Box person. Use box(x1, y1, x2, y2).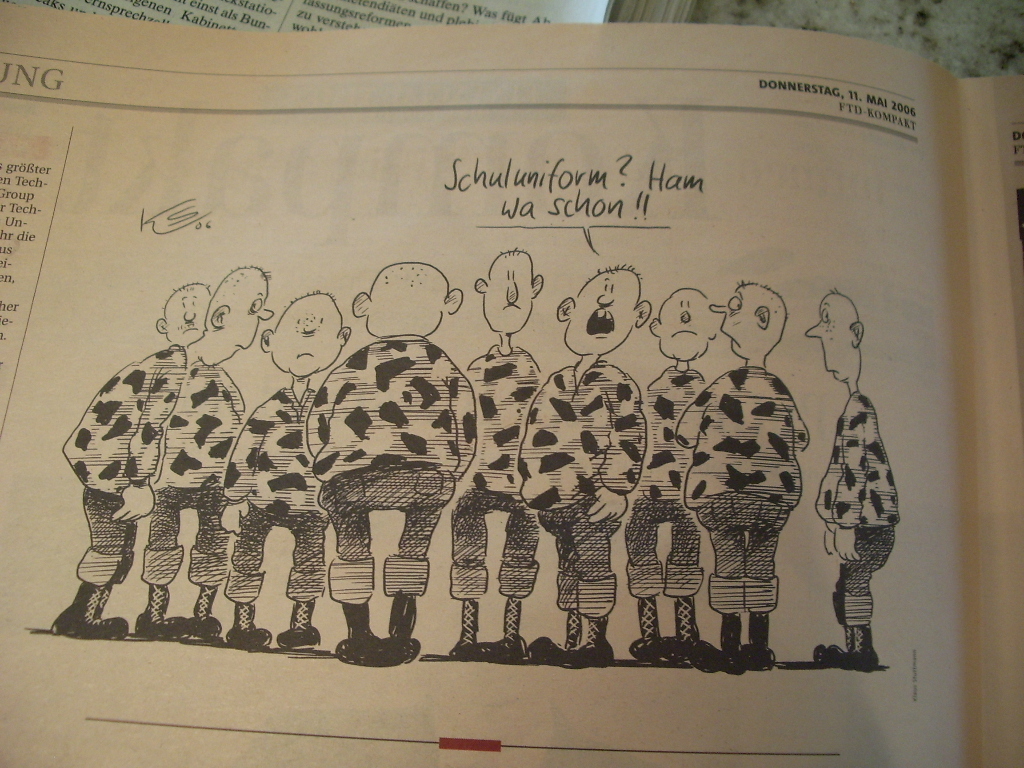
box(450, 251, 548, 661).
